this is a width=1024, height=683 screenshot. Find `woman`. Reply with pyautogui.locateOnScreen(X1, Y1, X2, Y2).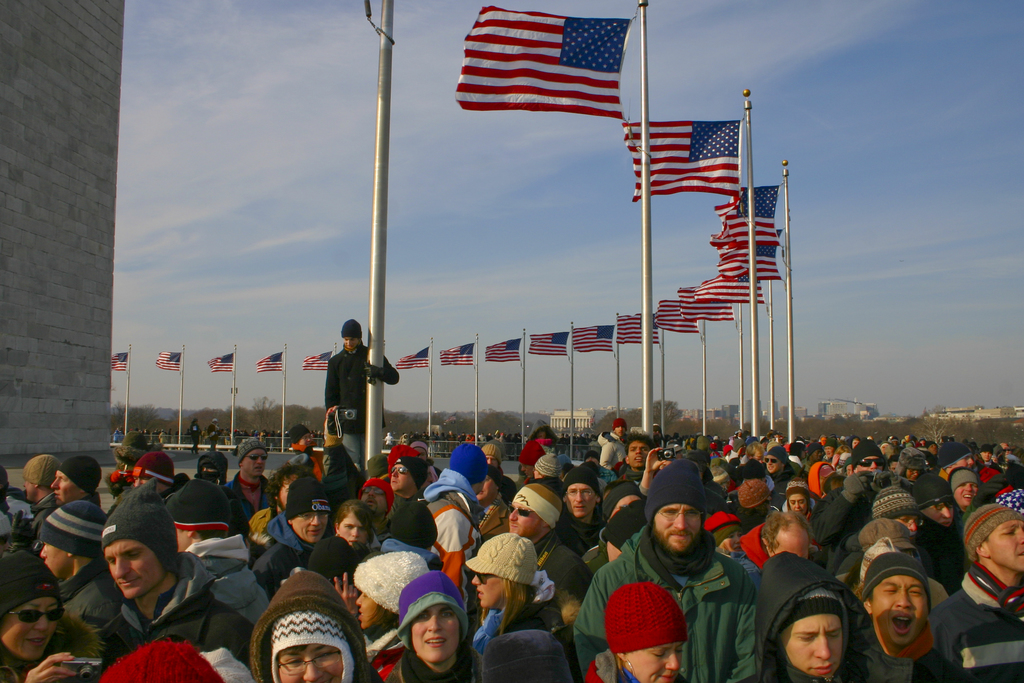
pyautogui.locateOnScreen(353, 548, 430, 666).
